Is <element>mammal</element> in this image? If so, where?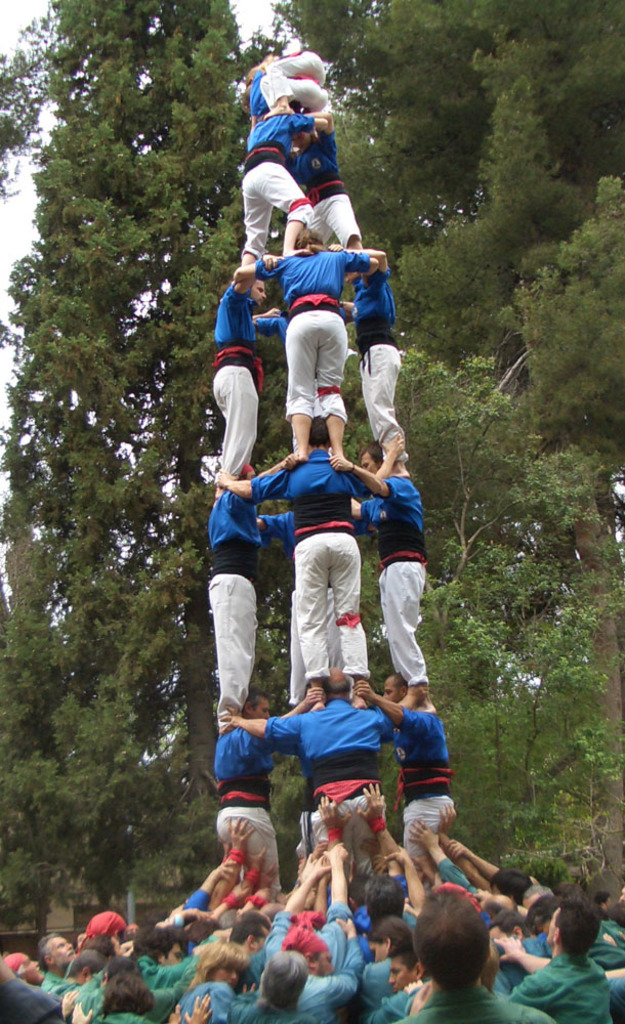
Yes, at bbox=[238, 52, 277, 127].
